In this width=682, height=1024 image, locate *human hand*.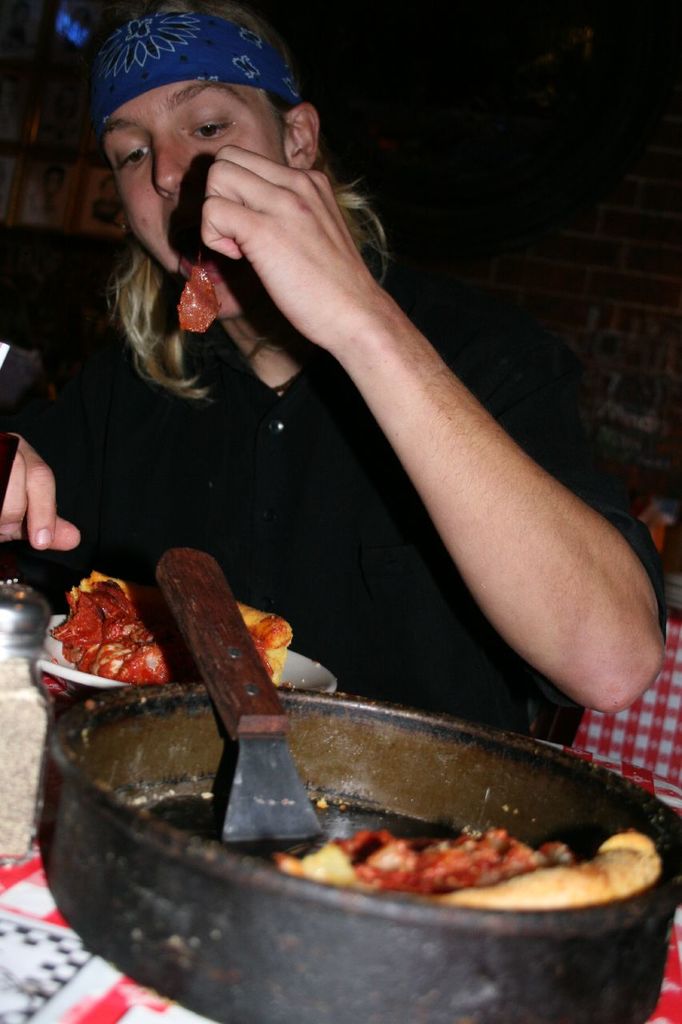
Bounding box: select_region(5, 426, 66, 568).
